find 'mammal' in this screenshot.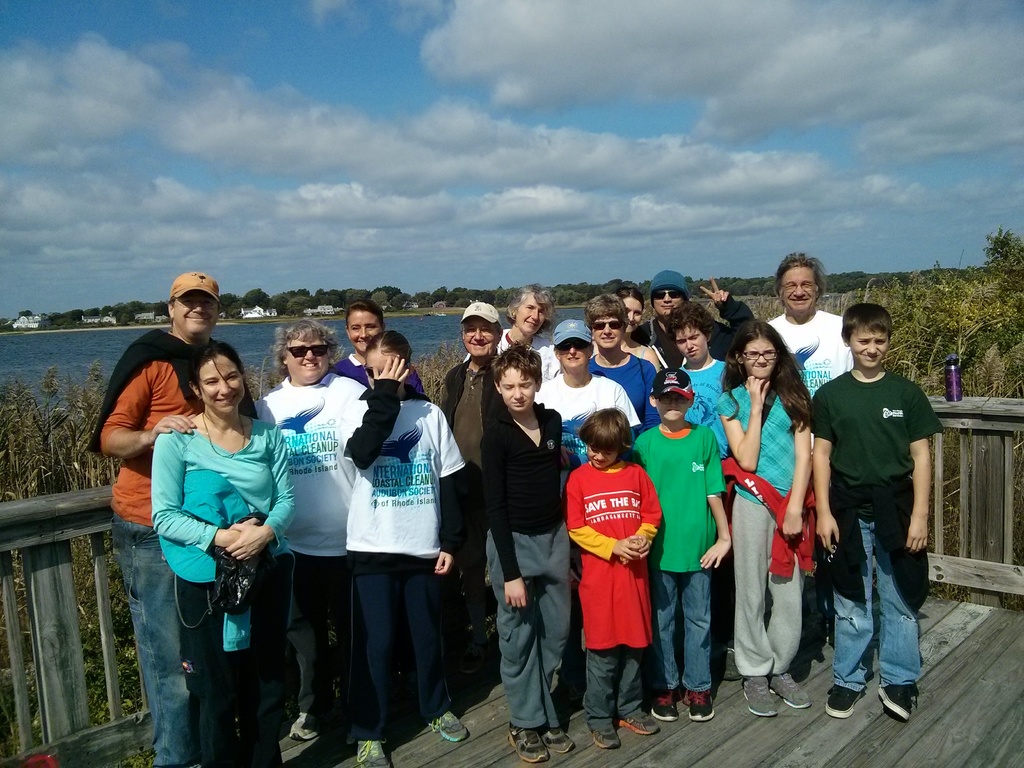
The bounding box for 'mammal' is box(645, 364, 732, 719).
